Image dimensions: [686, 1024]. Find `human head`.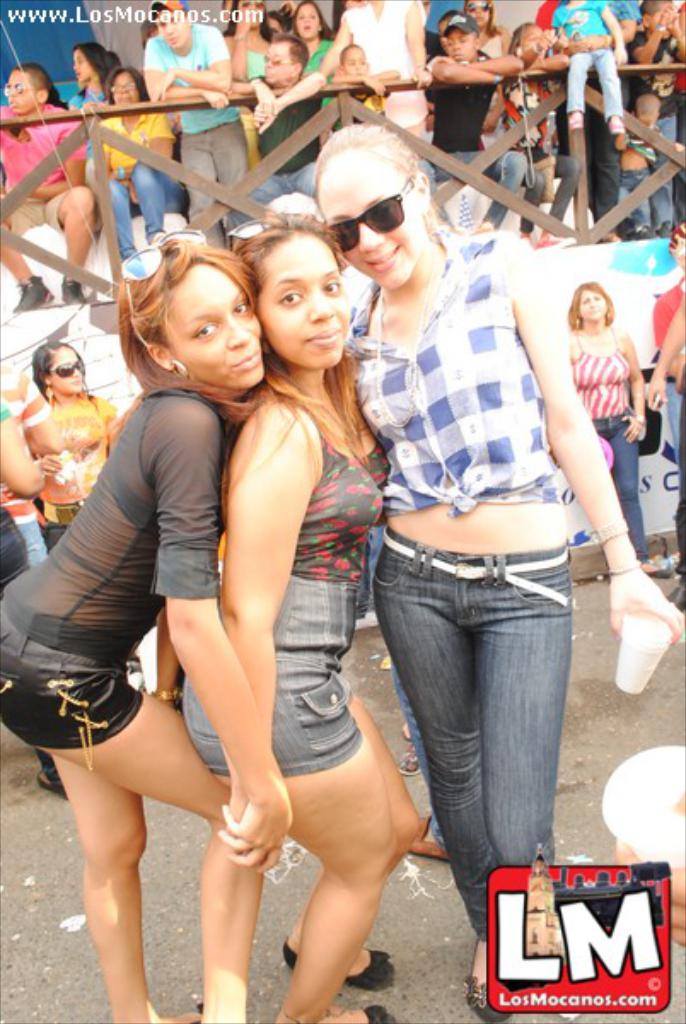
<box>261,14,292,38</box>.
